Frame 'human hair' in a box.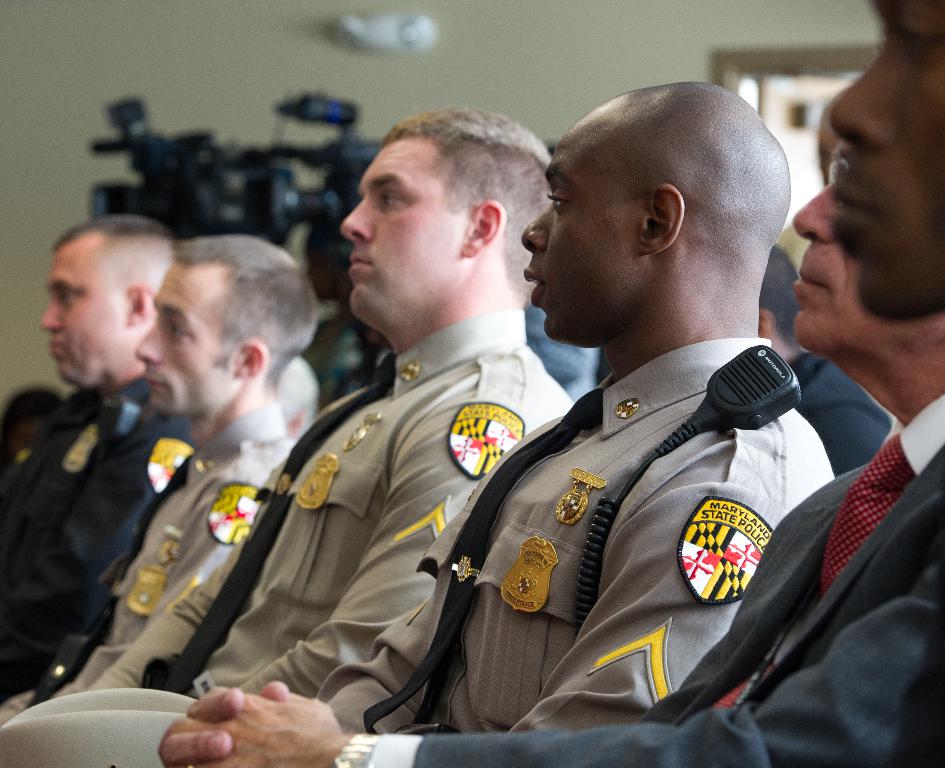
select_region(386, 113, 555, 300).
